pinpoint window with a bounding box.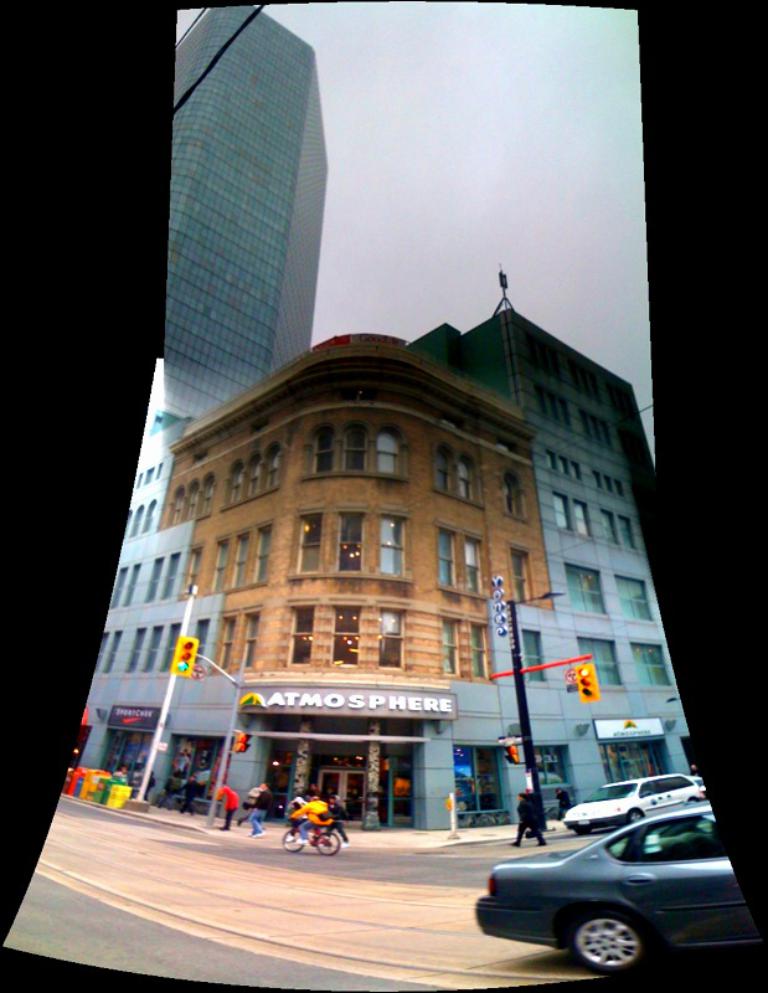
region(511, 549, 546, 604).
